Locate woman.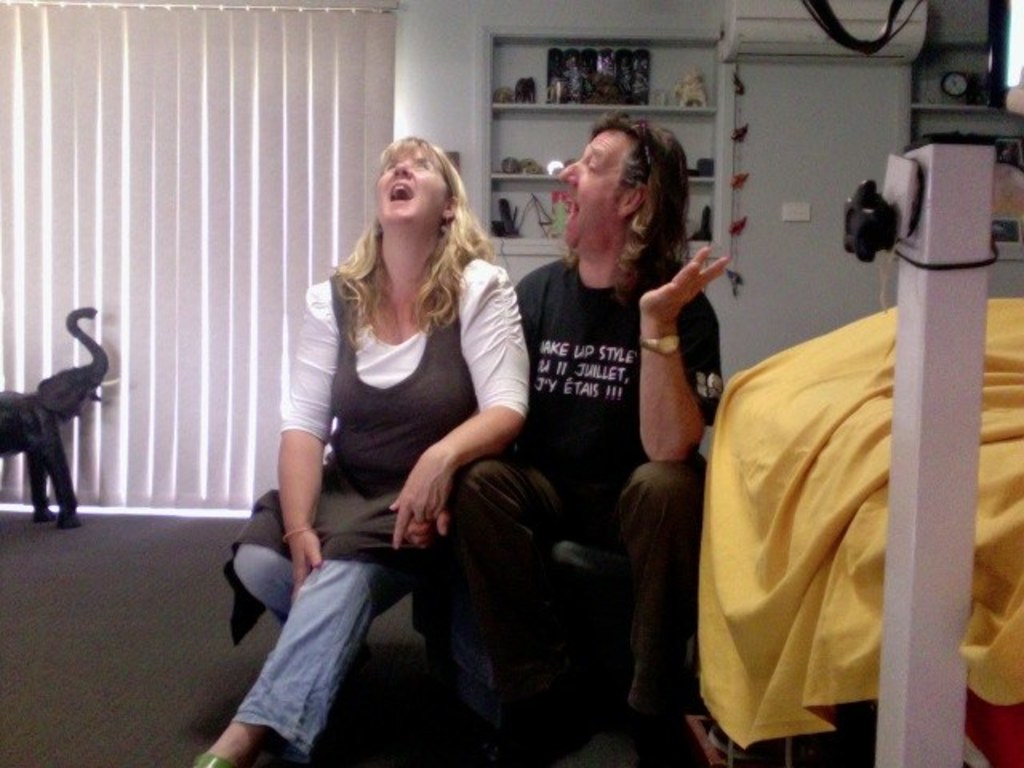
Bounding box: box(264, 93, 499, 767).
